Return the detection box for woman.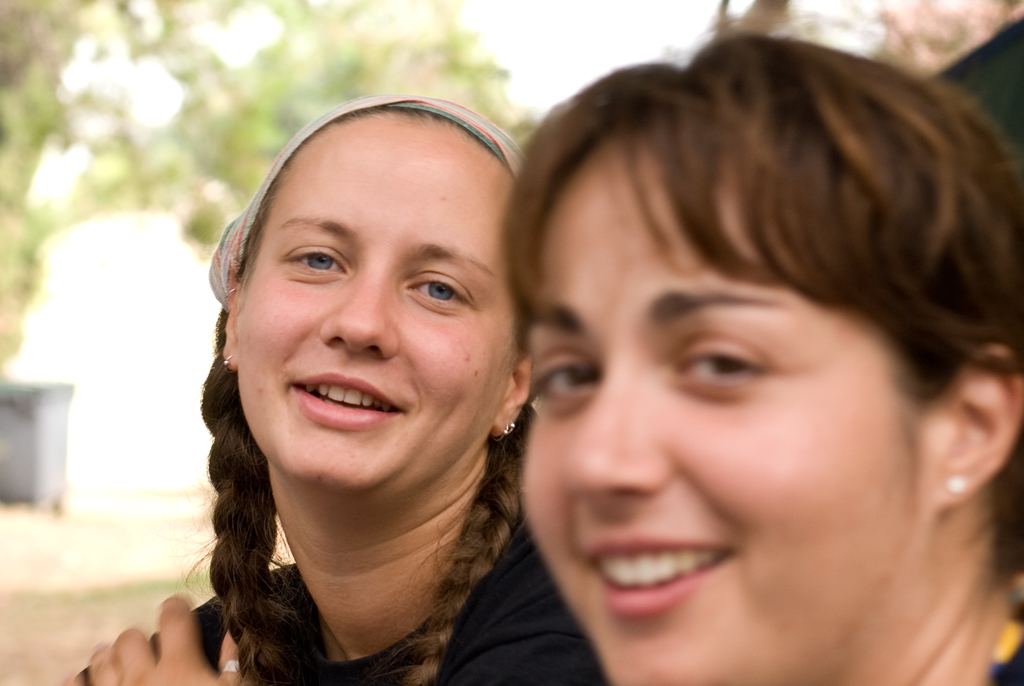
493:26:1023:685.
